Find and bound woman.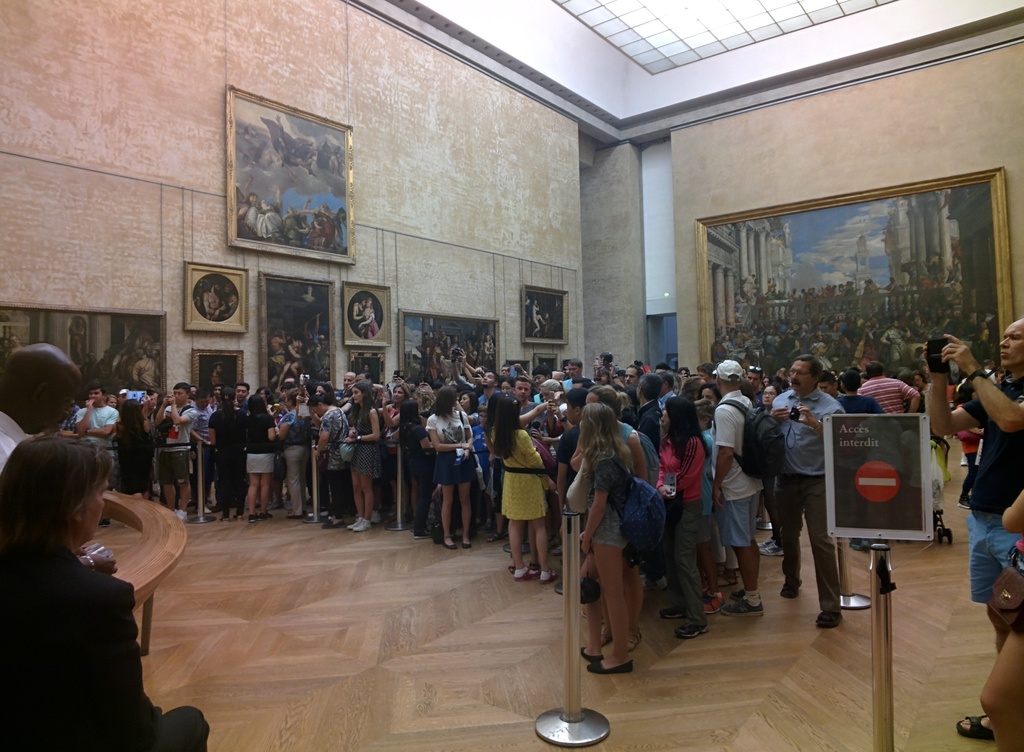
Bound: <region>488, 391, 559, 589</region>.
